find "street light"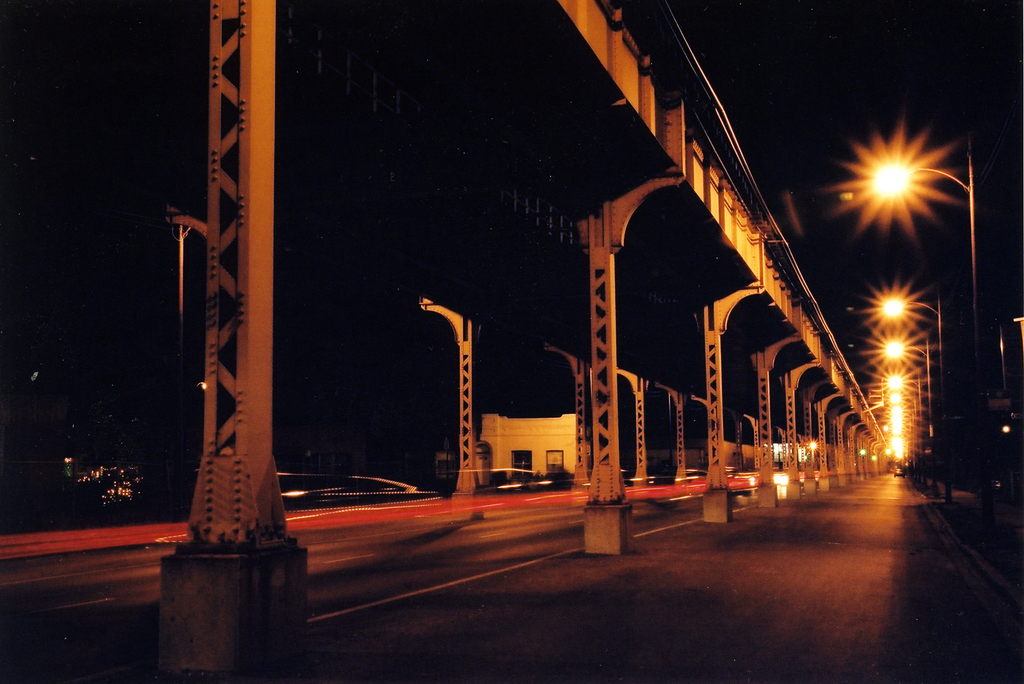
<bbox>868, 293, 945, 500</bbox>
